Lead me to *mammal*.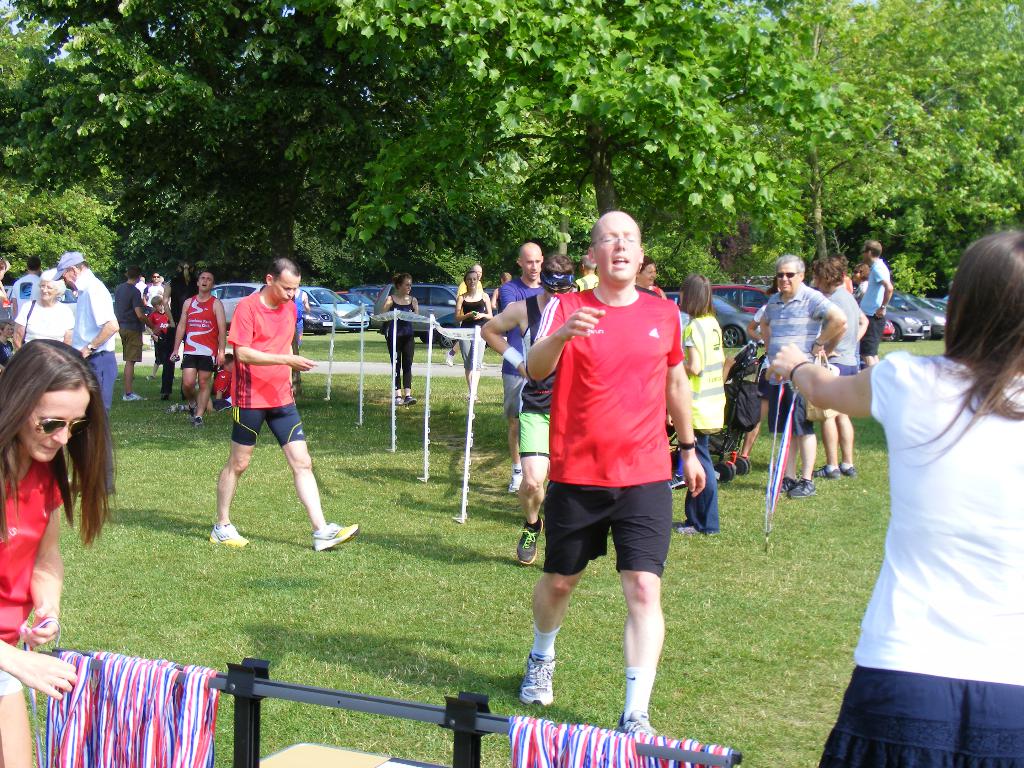
Lead to 759, 255, 845, 502.
